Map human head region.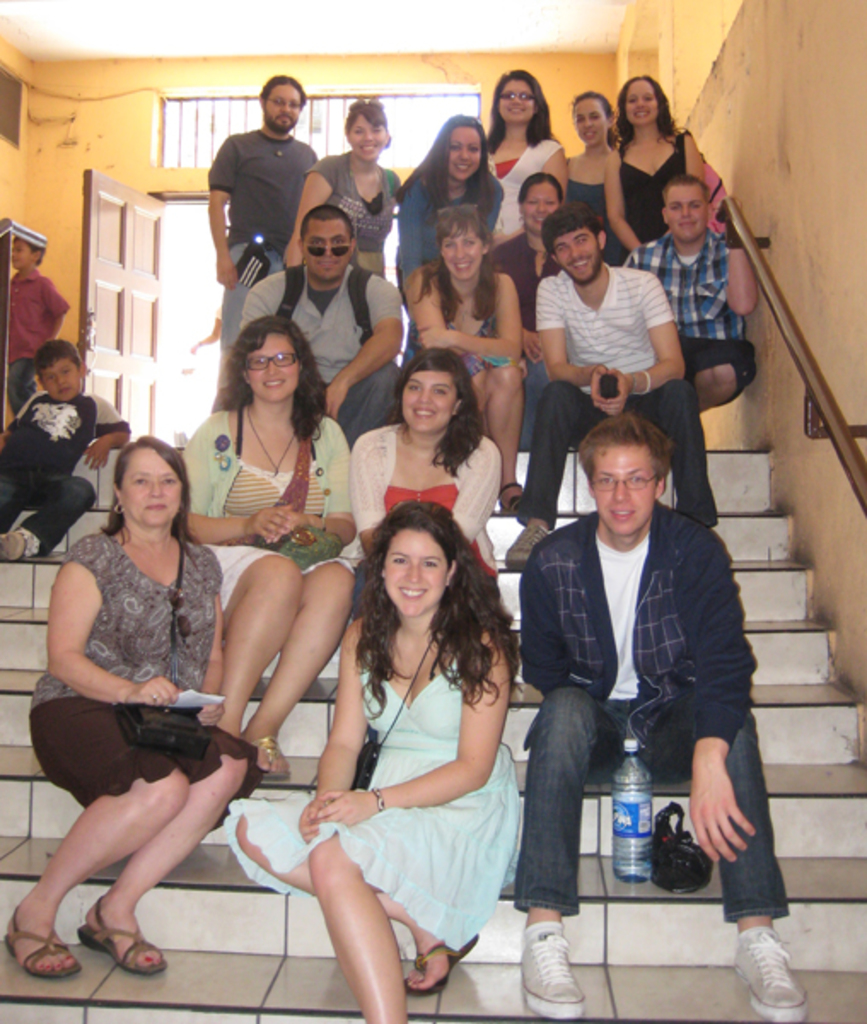
Mapped to bbox=[493, 67, 550, 125].
